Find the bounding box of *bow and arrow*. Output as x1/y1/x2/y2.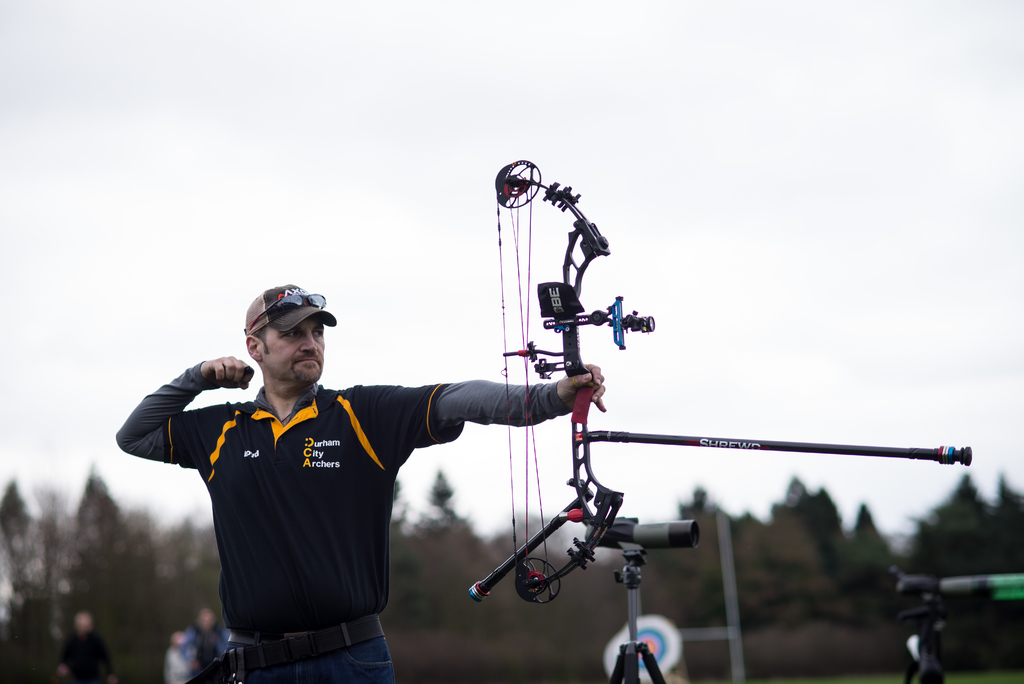
472/156/972/604.
